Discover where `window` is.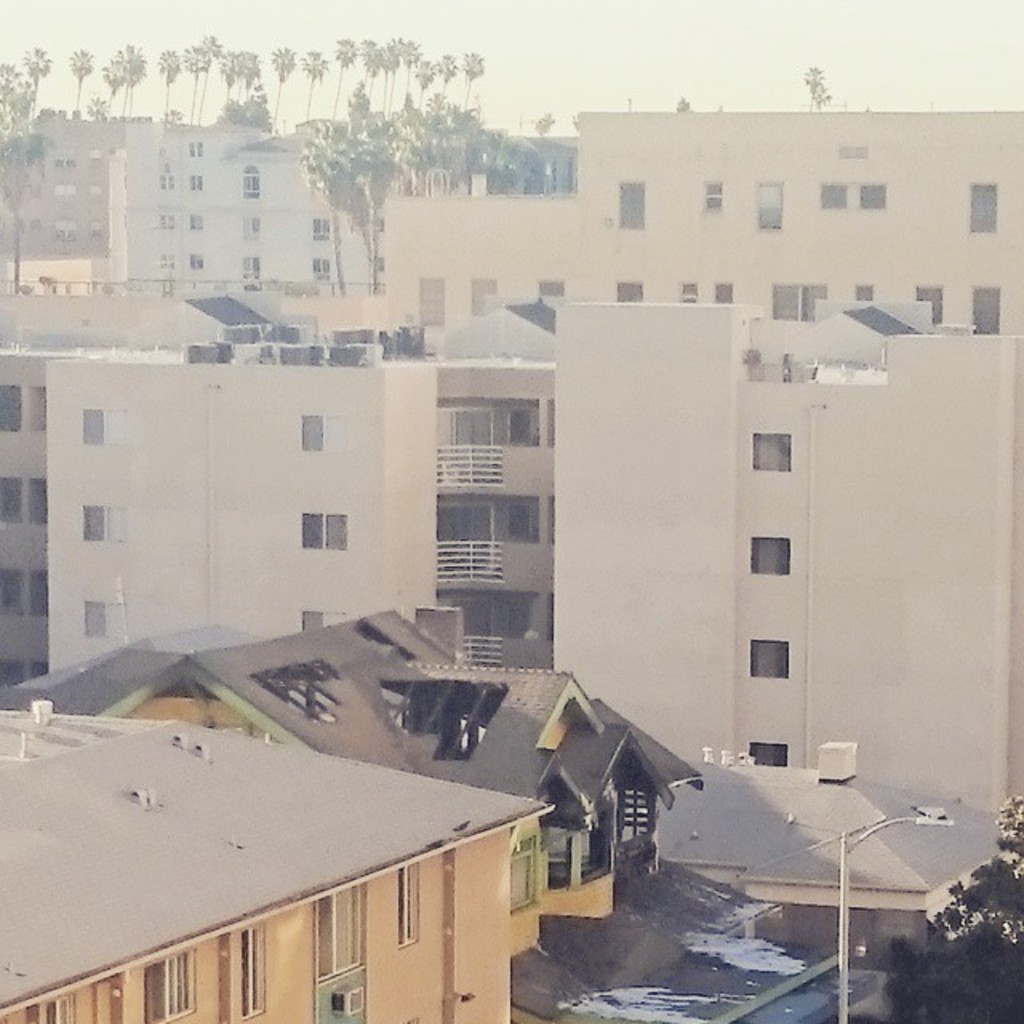
Discovered at rect(678, 280, 702, 306).
